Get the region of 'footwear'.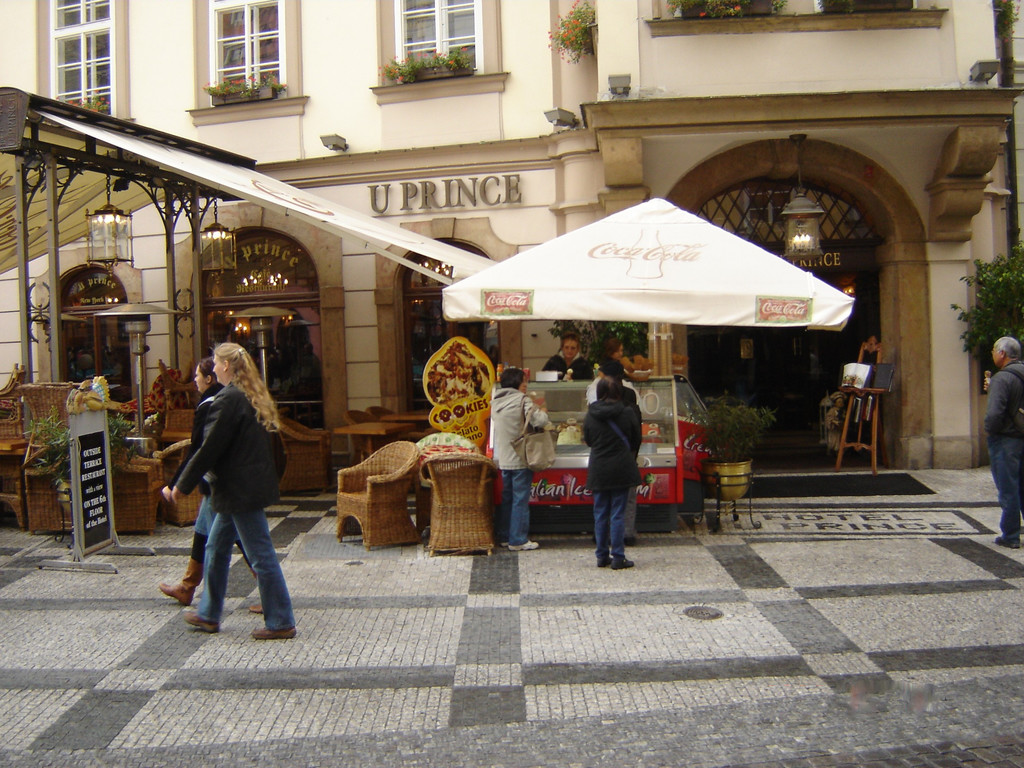
[989, 533, 1023, 550].
